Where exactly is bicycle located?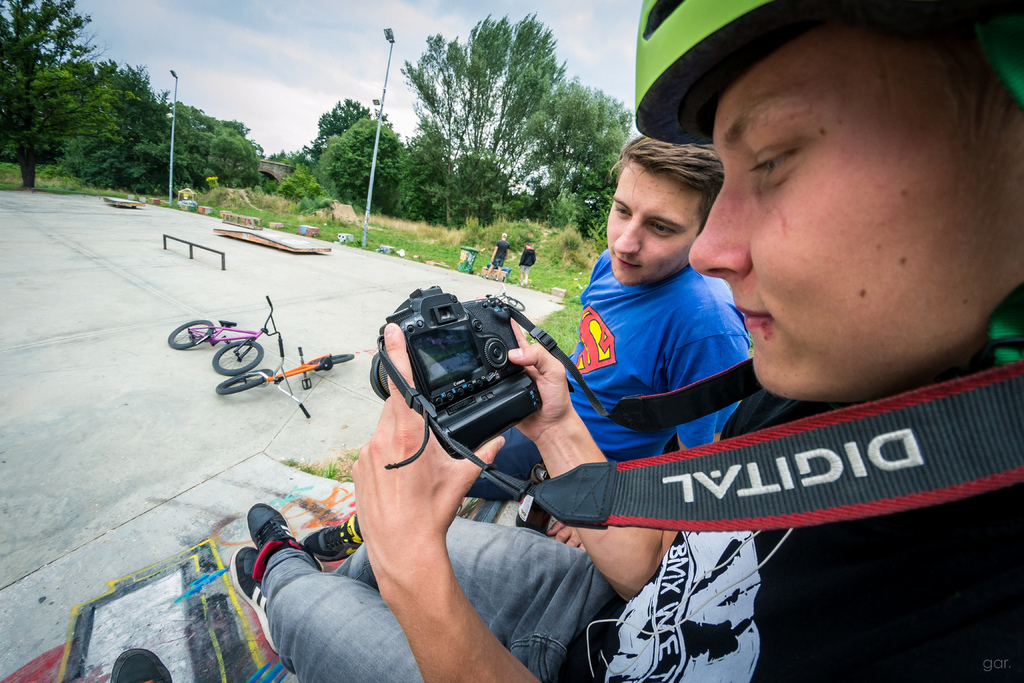
Its bounding box is {"left": 205, "top": 325, "right": 348, "bottom": 414}.
